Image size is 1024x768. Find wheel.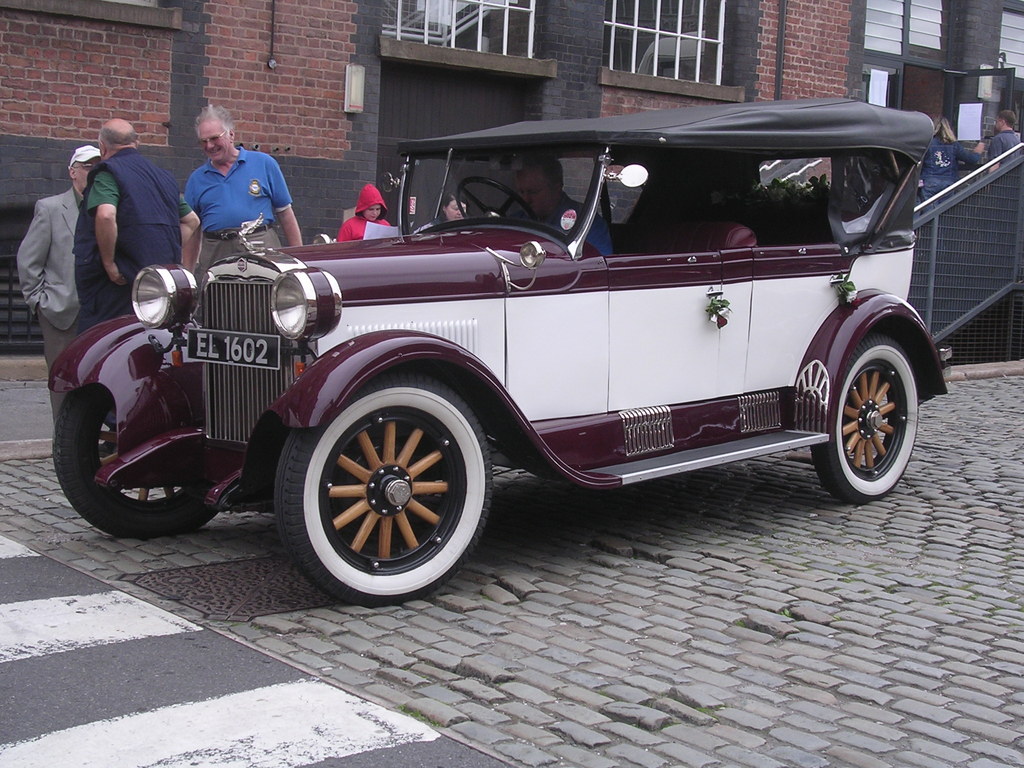
<region>809, 333, 918, 503</region>.
